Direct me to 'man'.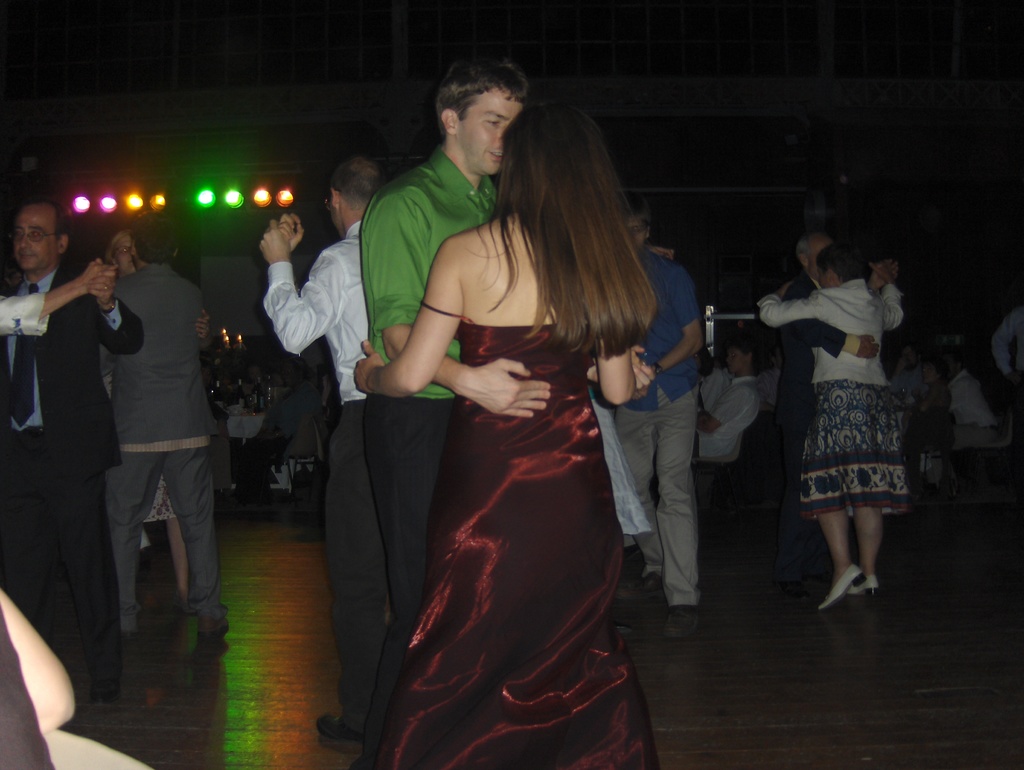
Direction: left=764, top=232, right=881, bottom=573.
